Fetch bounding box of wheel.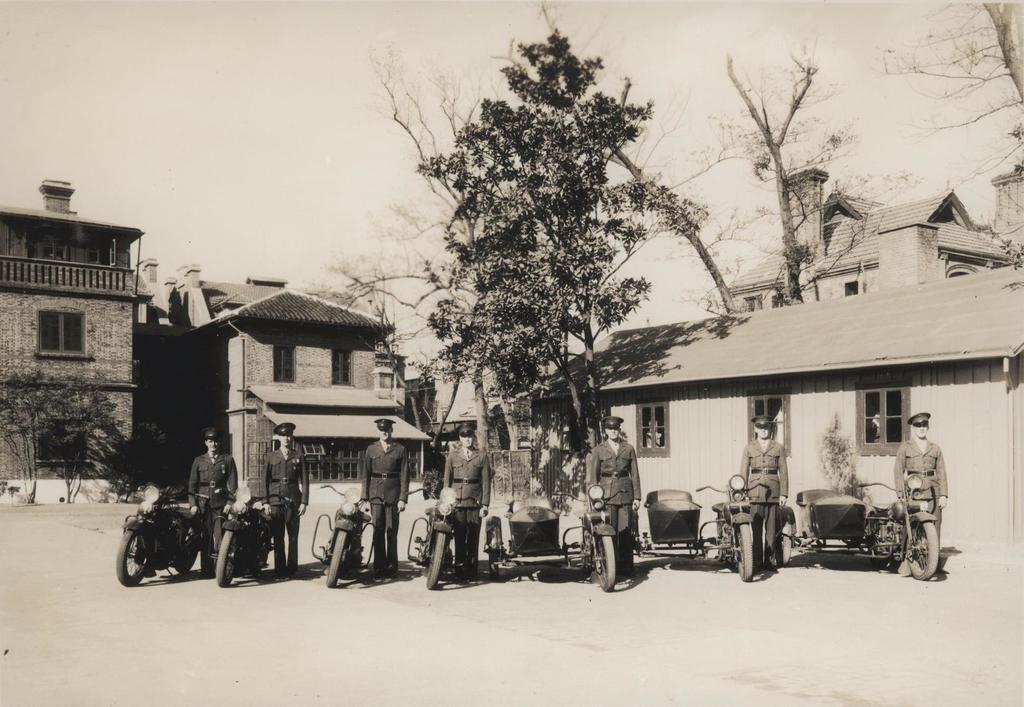
Bbox: locate(896, 505, 951, 585).
